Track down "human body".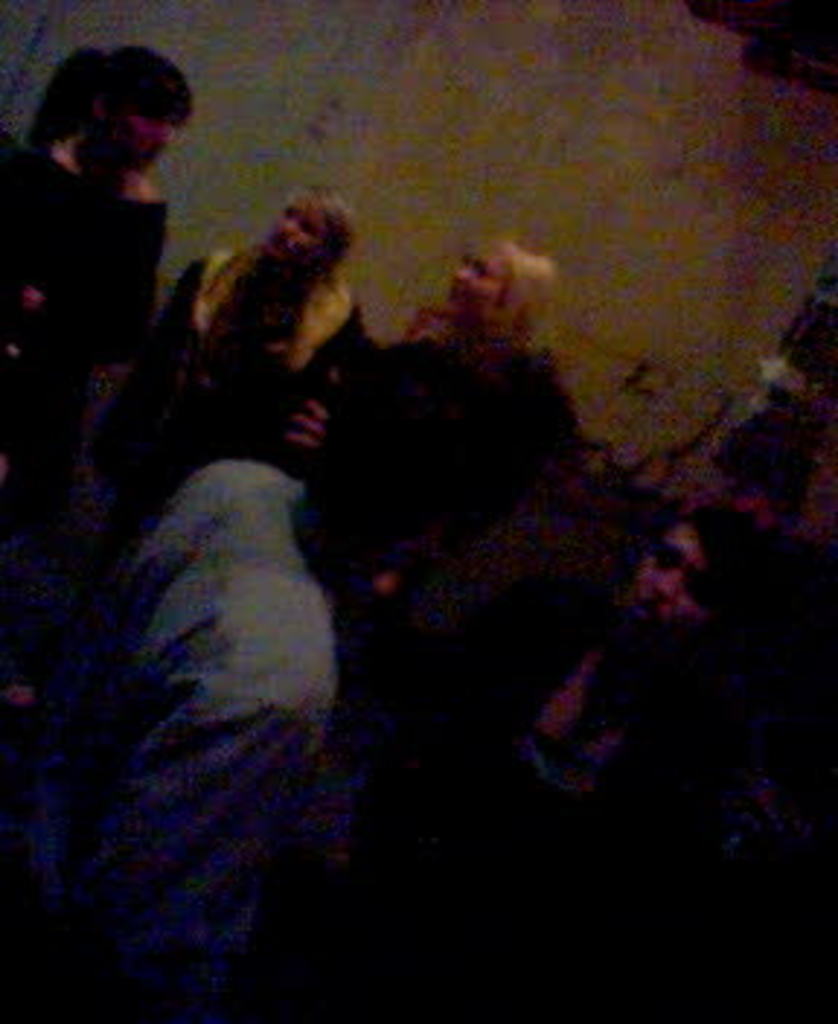
Tracked to <region>140, 247, 332, 506</region>.
